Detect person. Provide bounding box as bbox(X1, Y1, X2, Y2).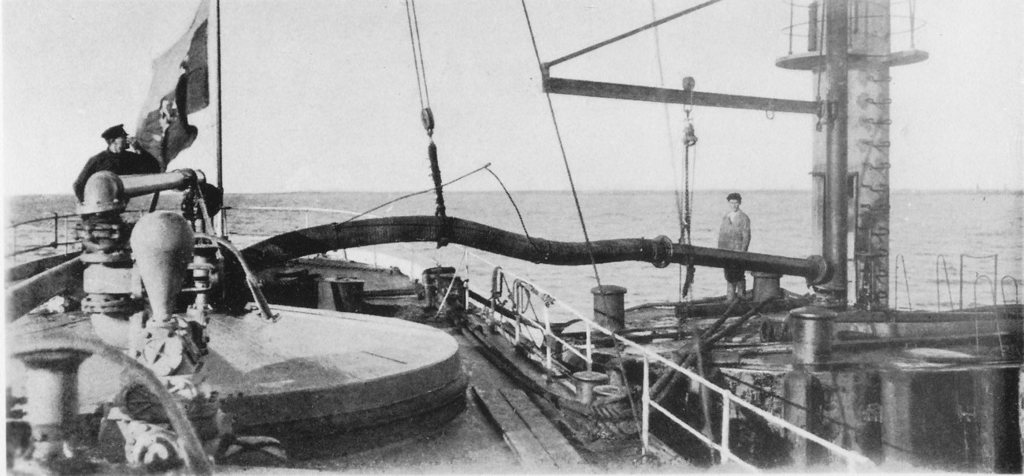
bbox(72, 121, 156, 213).
